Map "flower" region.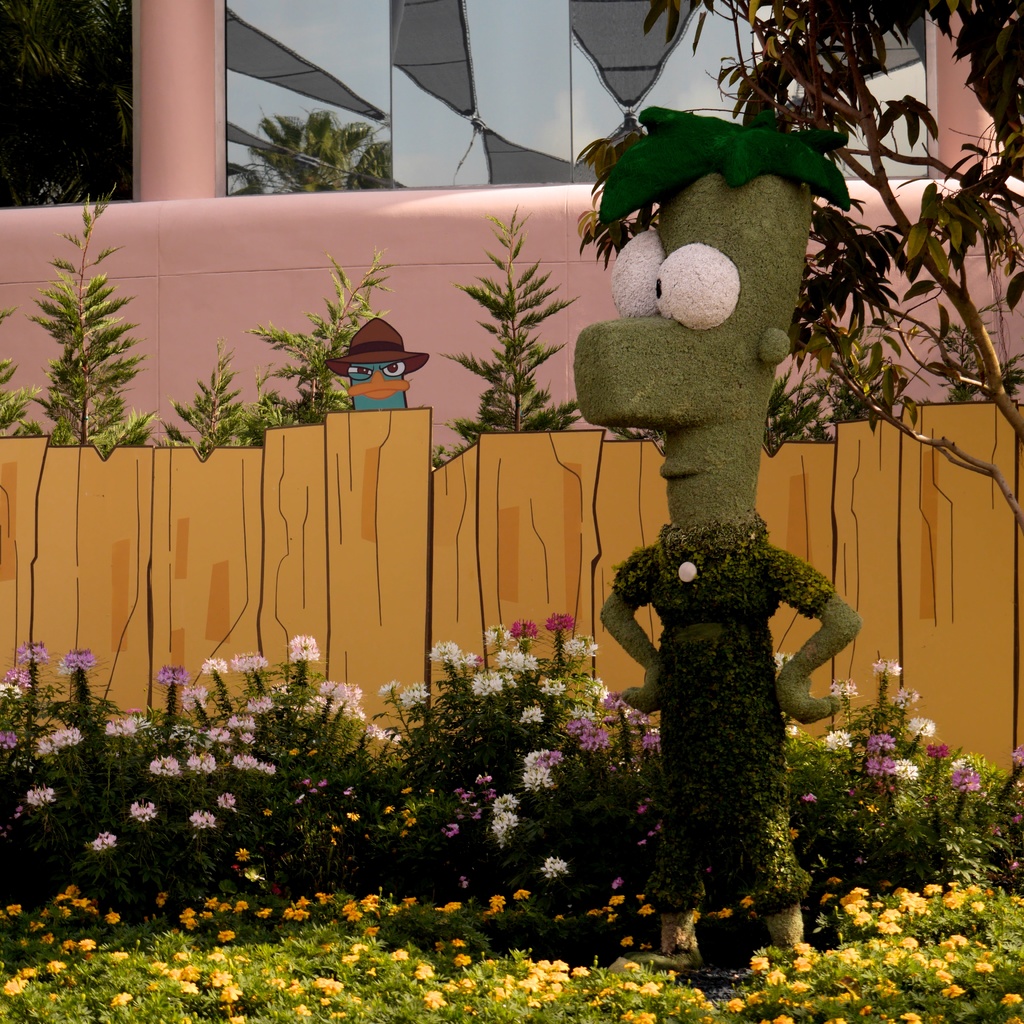
Mapped to x1=344 y1=790 x2=349 y2=796.
